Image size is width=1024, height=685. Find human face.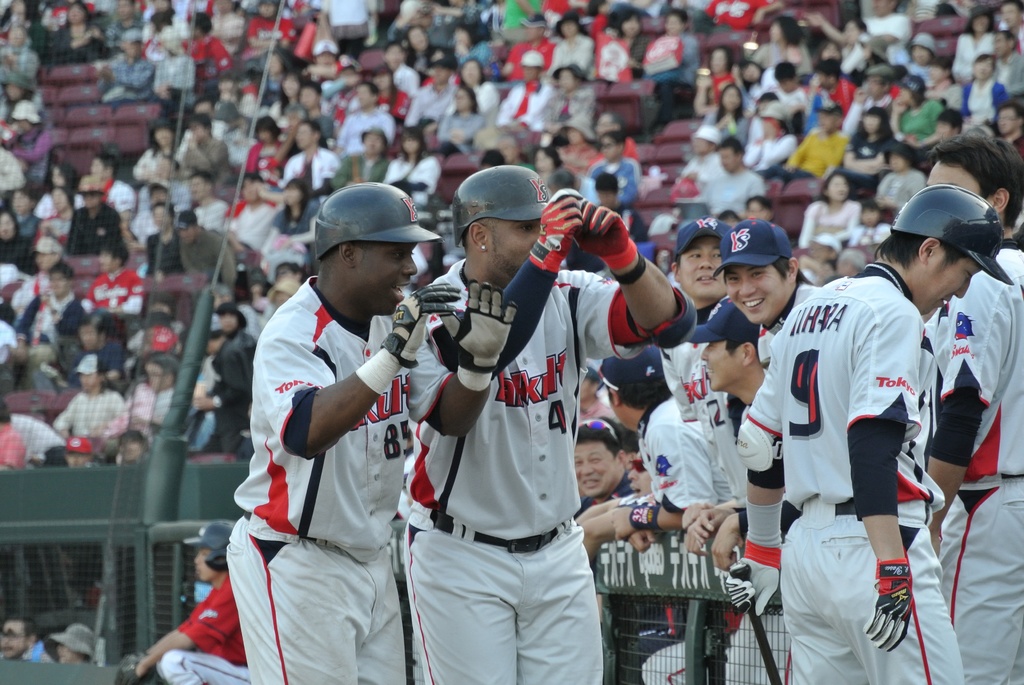
pyautogui.locateOnScreen(936, 120, 956, 141).
